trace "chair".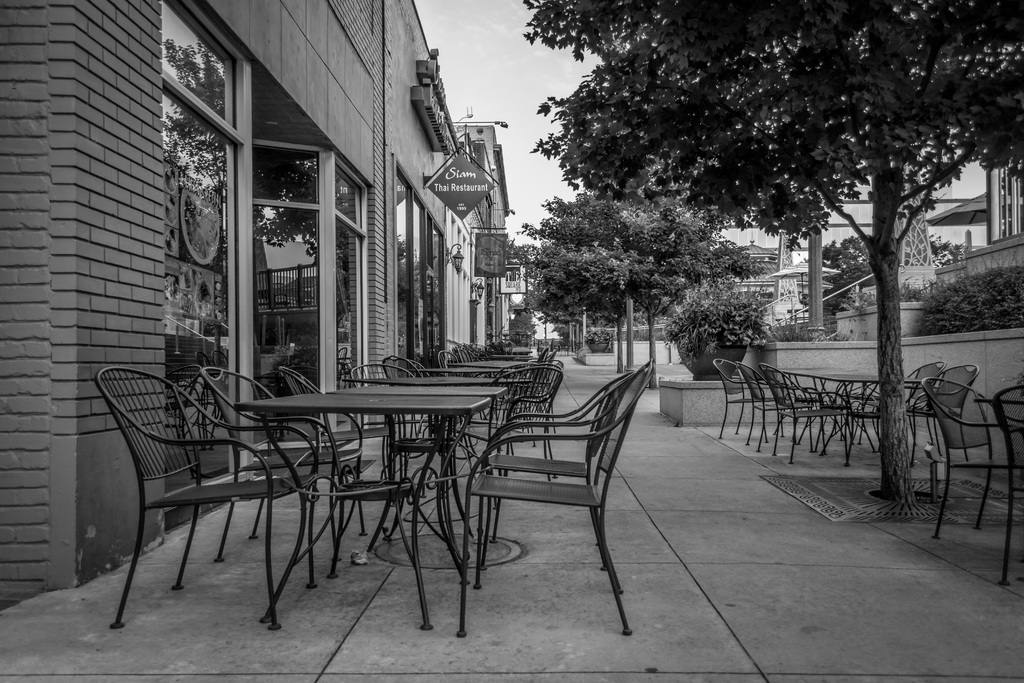
Traced to BBox(712, 357, 785, 445).
